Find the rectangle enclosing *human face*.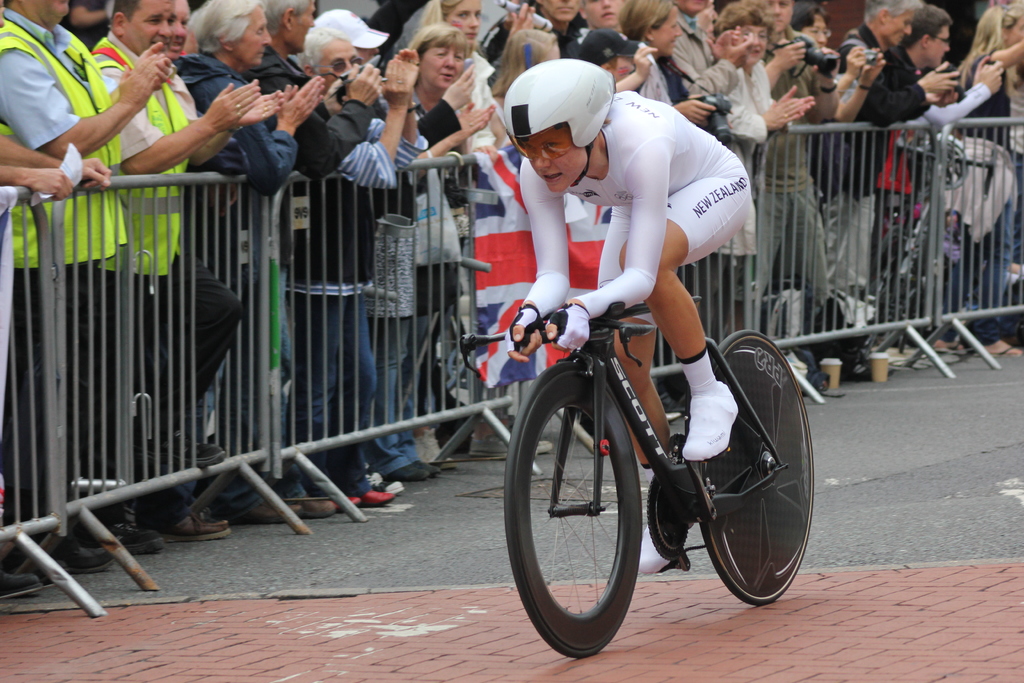
box=[123, 0, 180, 51].
